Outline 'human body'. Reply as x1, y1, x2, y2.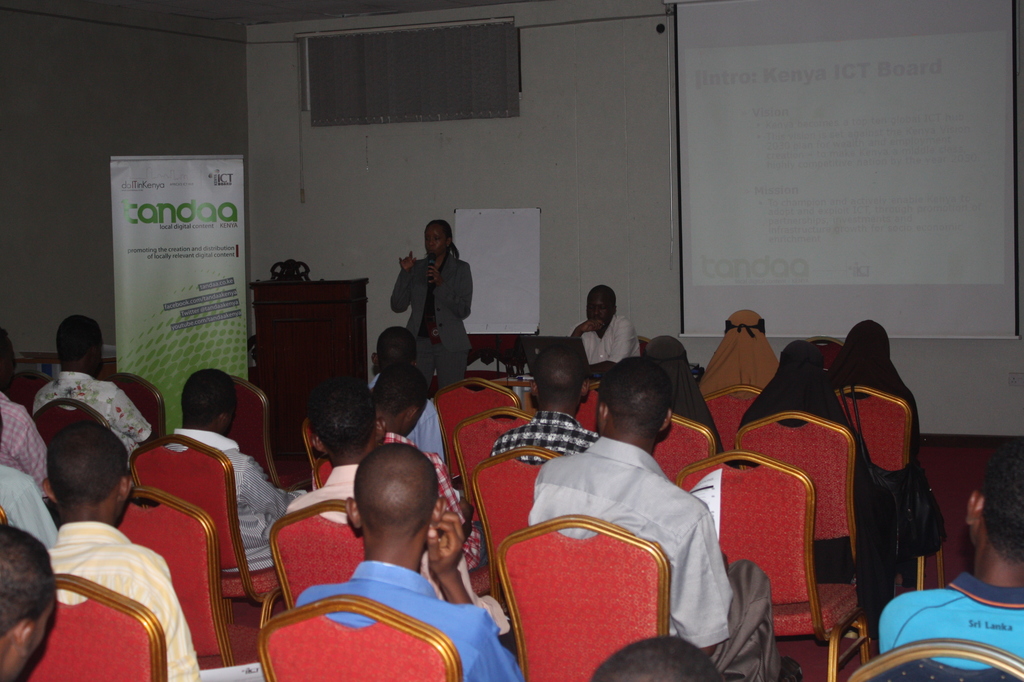
0, 518, 61, 681.
